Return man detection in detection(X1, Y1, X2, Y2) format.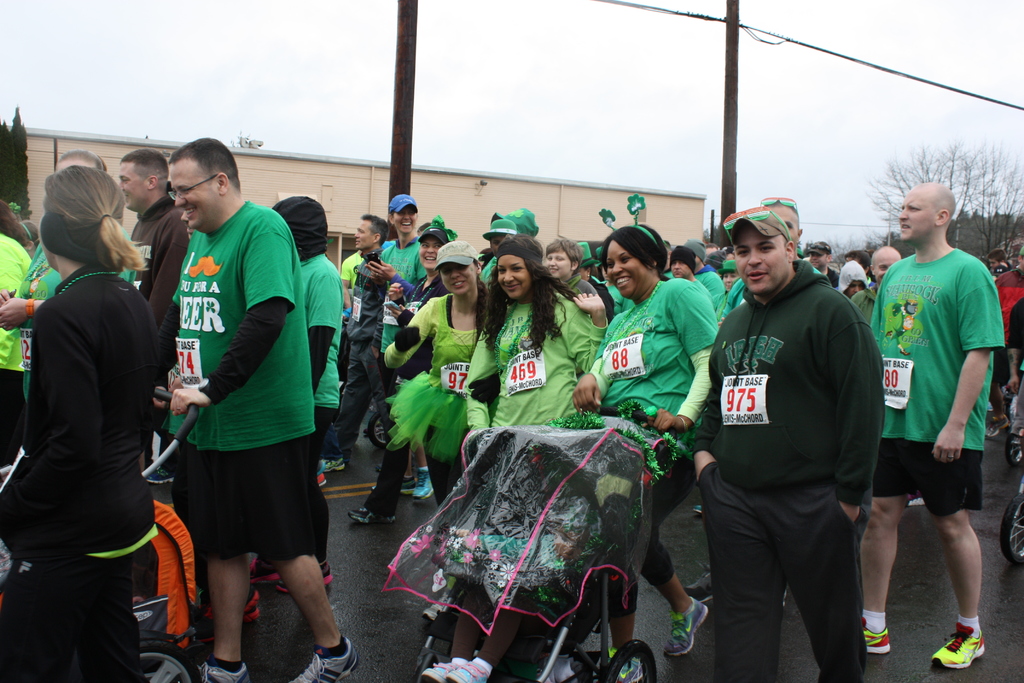
detection(671, 243, 693, 277).
